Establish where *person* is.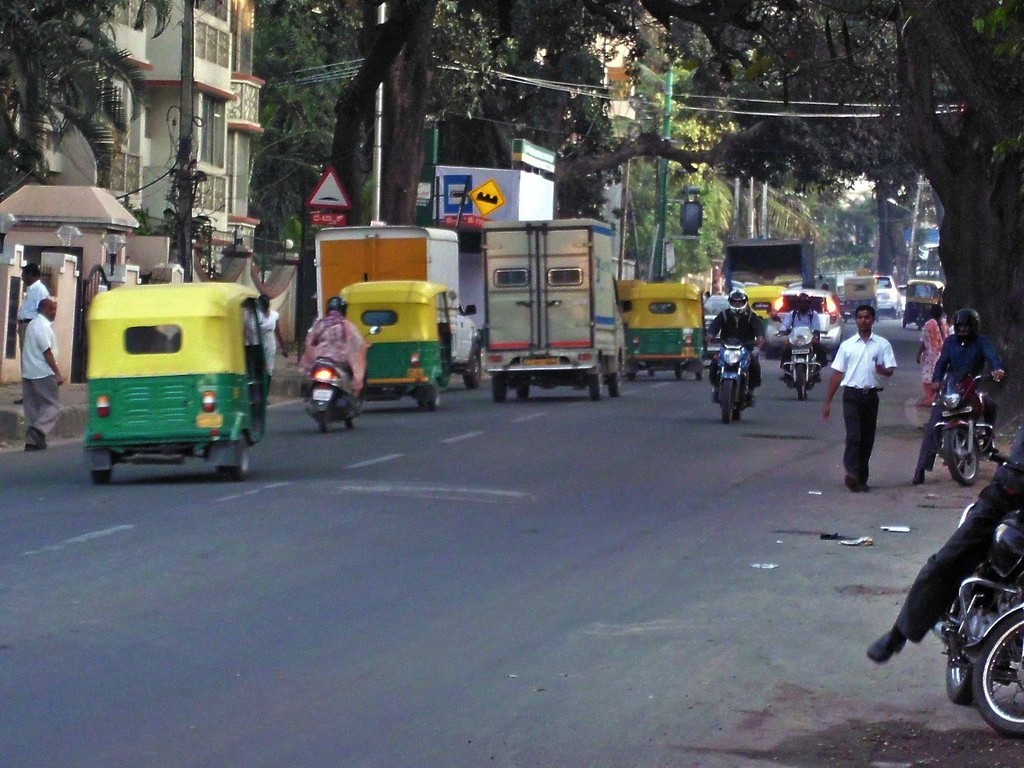
Established at [296, 292, 371, 389].
